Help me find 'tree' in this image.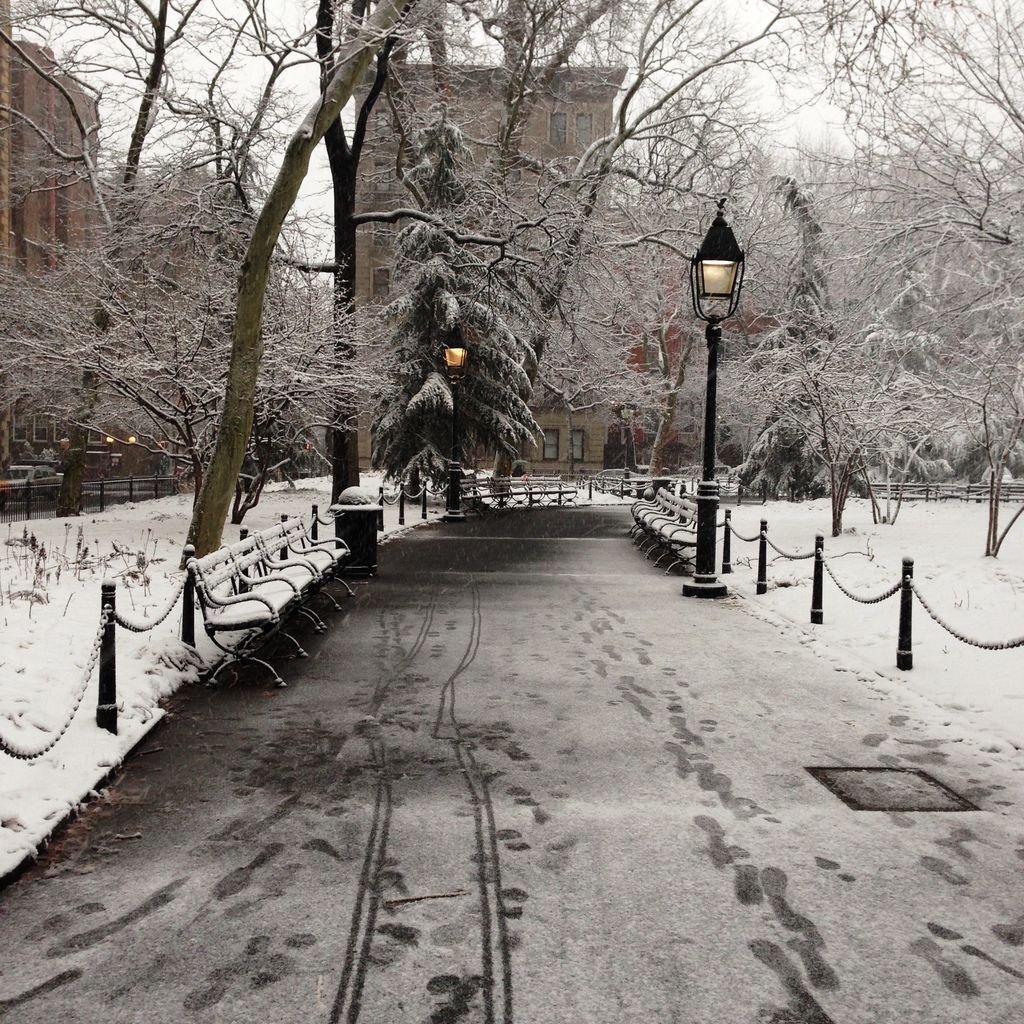
Found it: region(0, 205, 417, 511).
